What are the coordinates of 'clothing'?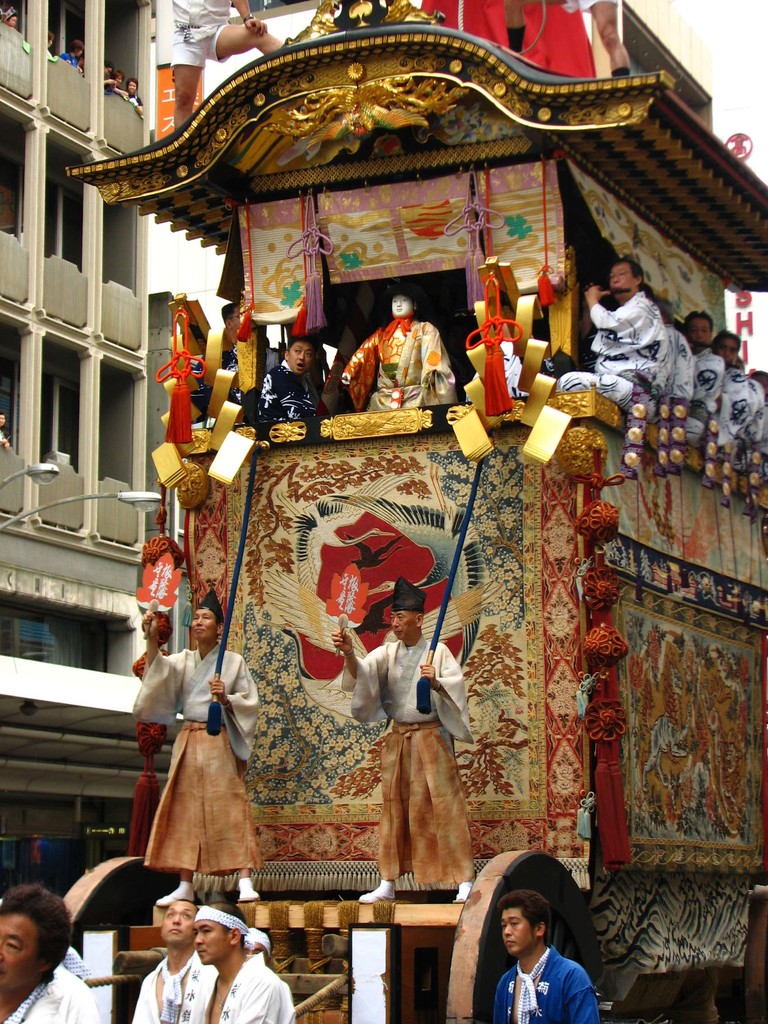
(x1=56, y1=47, x2=81, y2=64).
